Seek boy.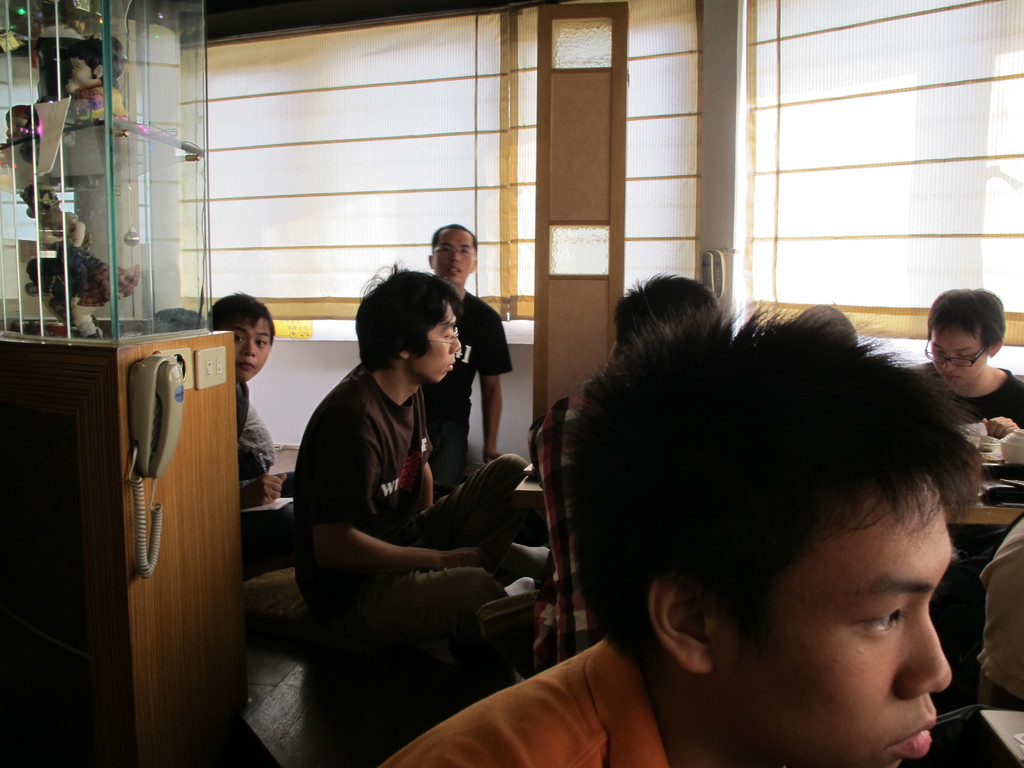
detection(910, 284, 1023, 441).
